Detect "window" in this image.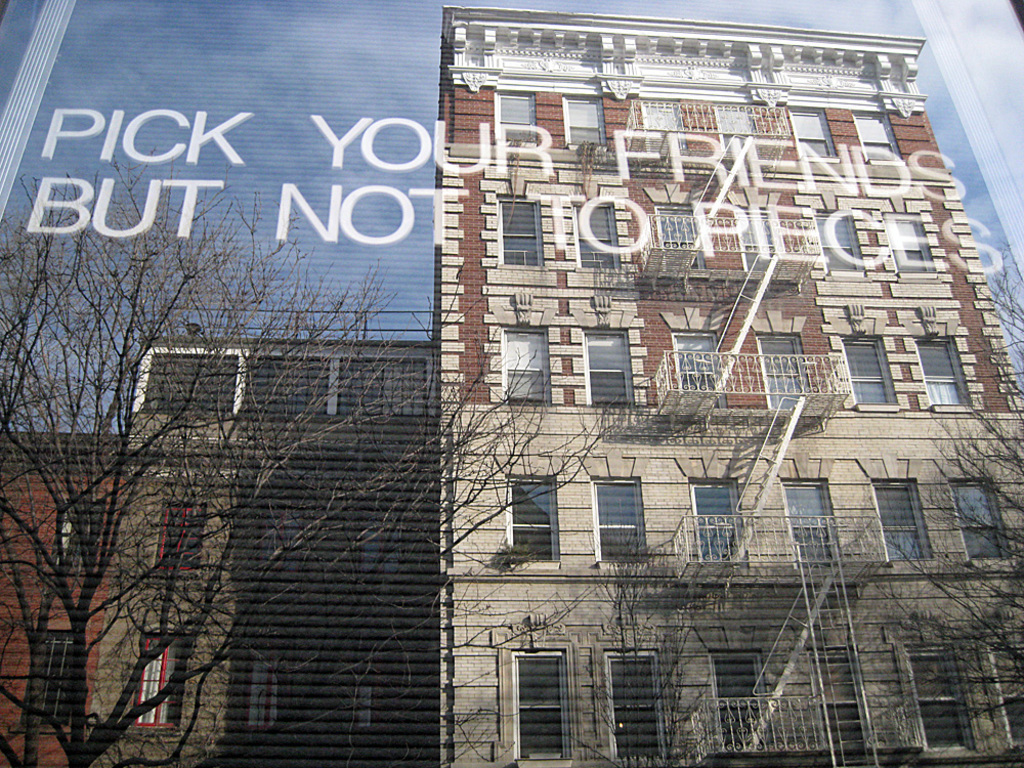
Detection: rect(855, 108, 905, 164).
